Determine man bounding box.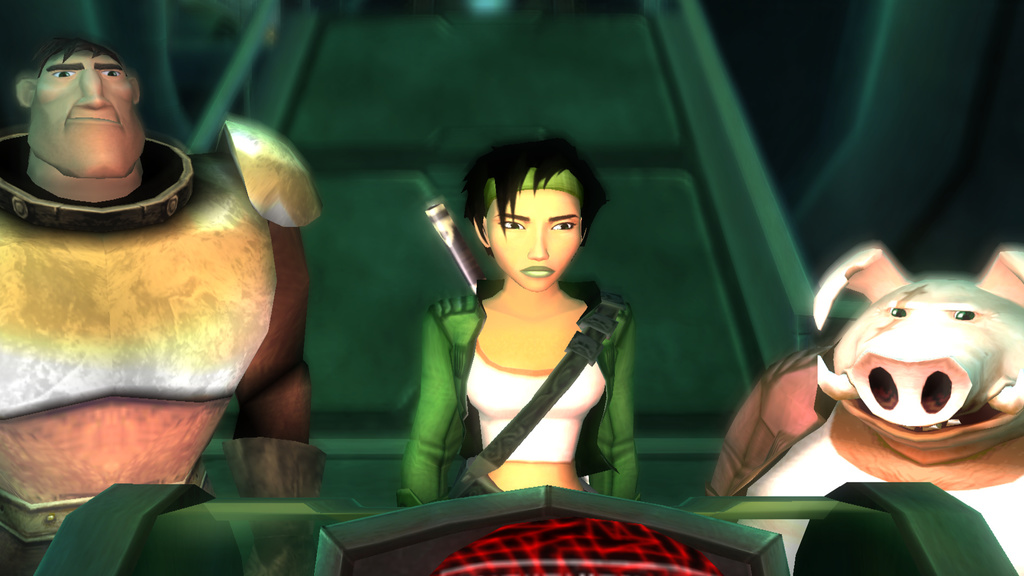
Determined: <region>6, 37, 390, 518</region>.
